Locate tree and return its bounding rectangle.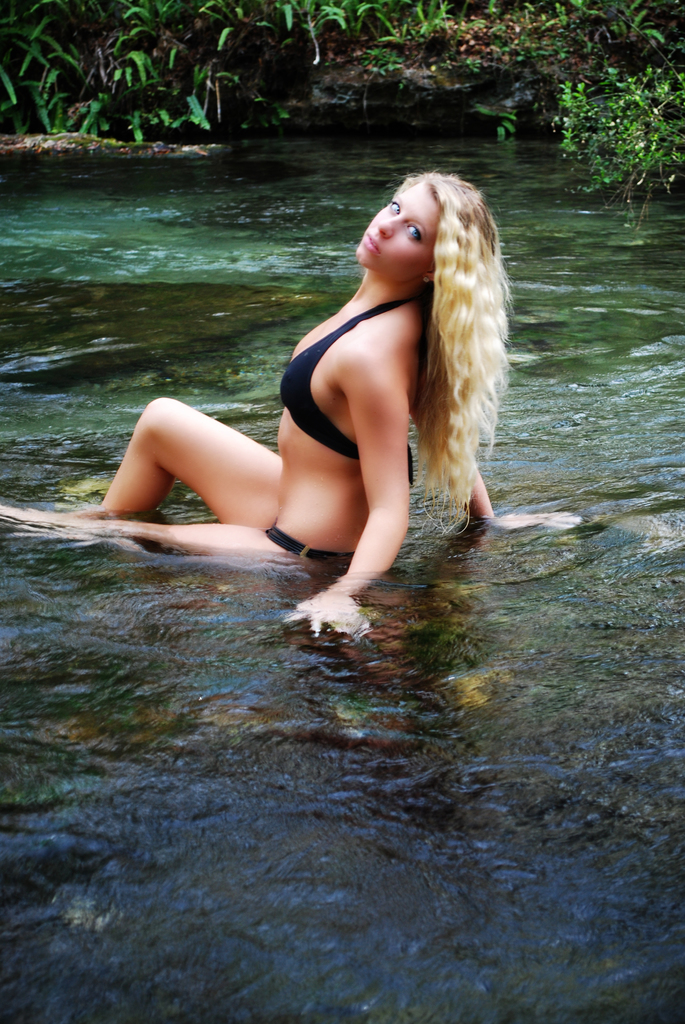
(556, 36, 675, 198).
